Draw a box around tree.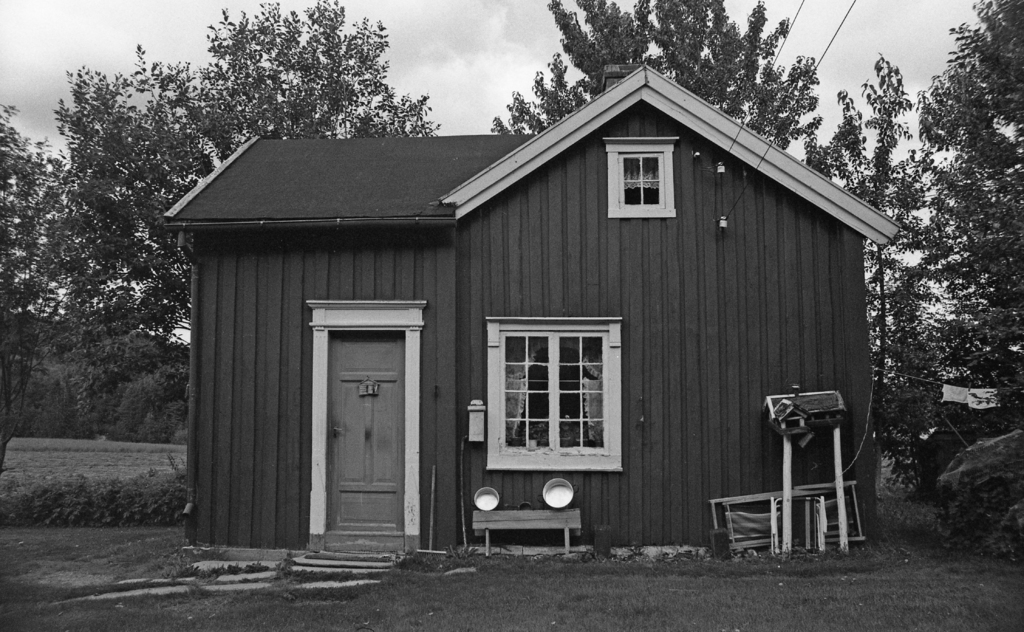
<box>0,111,99,478</box>.
